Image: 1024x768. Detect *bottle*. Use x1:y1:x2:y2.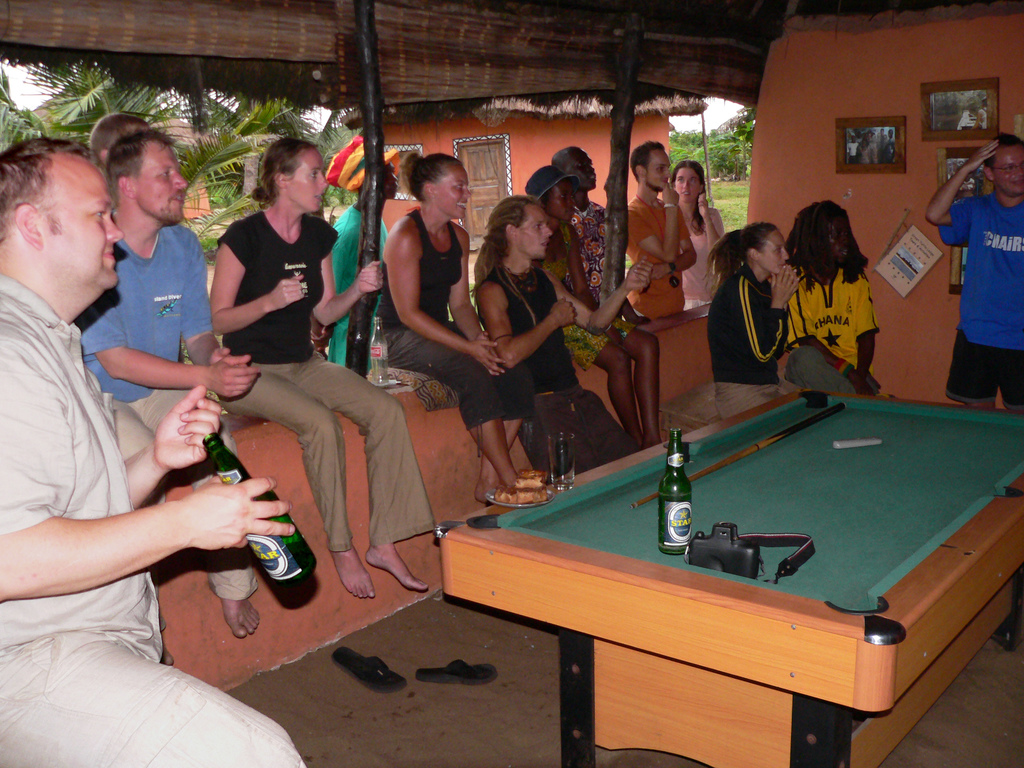
658:428:690:553.
